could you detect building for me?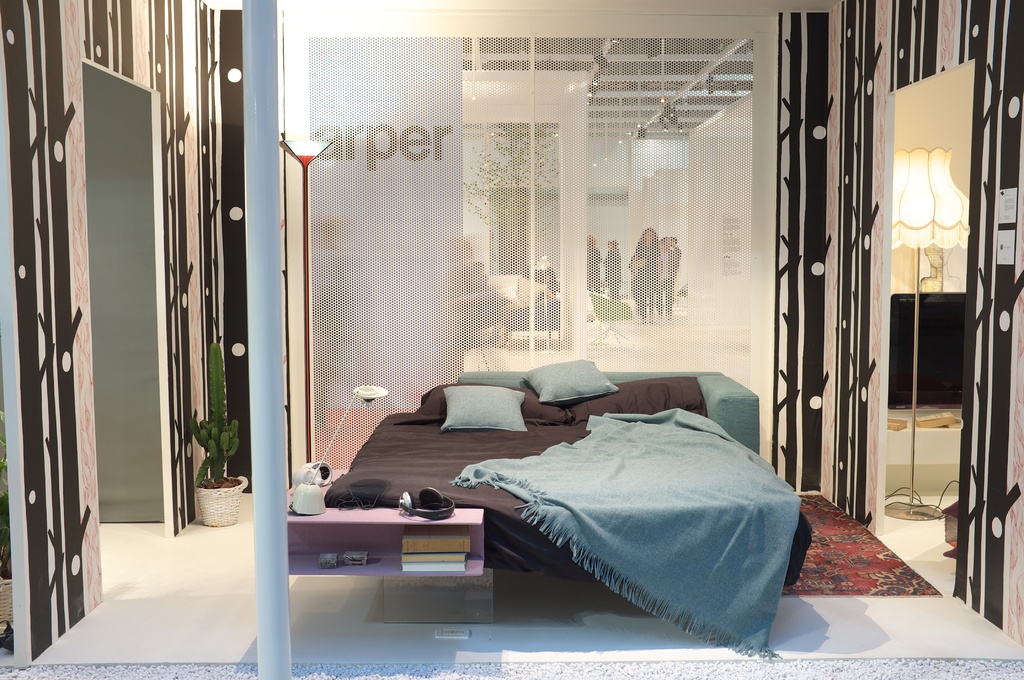
Detection result: select_region(0, 0, 1023, 679).
